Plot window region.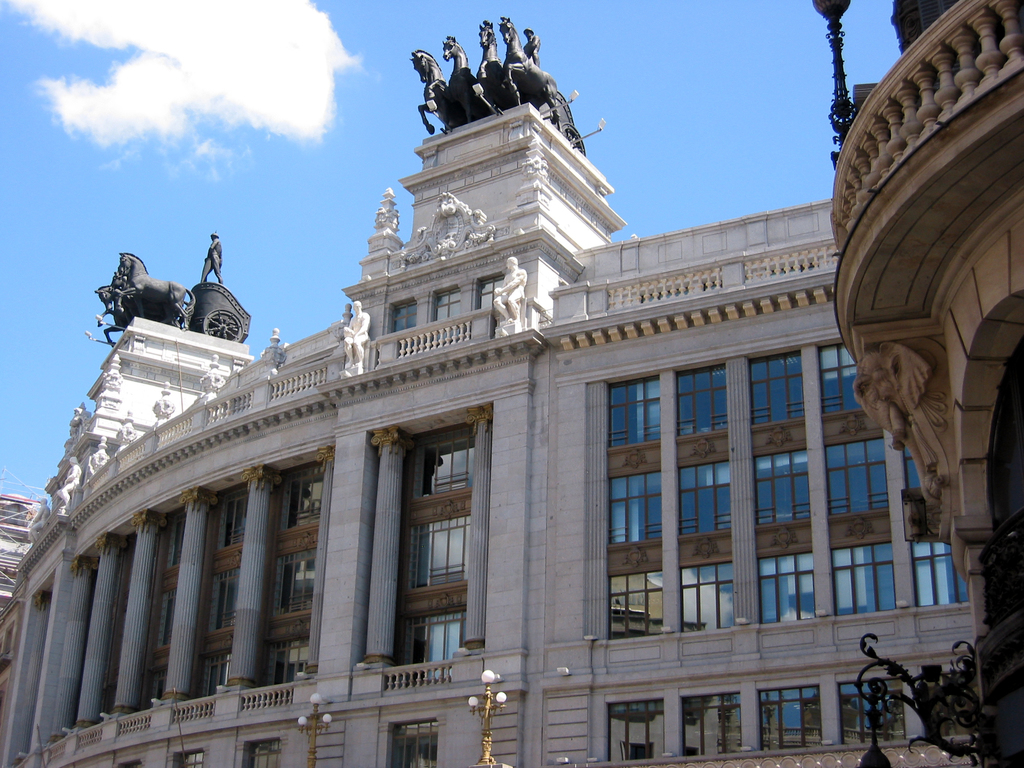
Plotted at rect(675, 559, 737, 637).
